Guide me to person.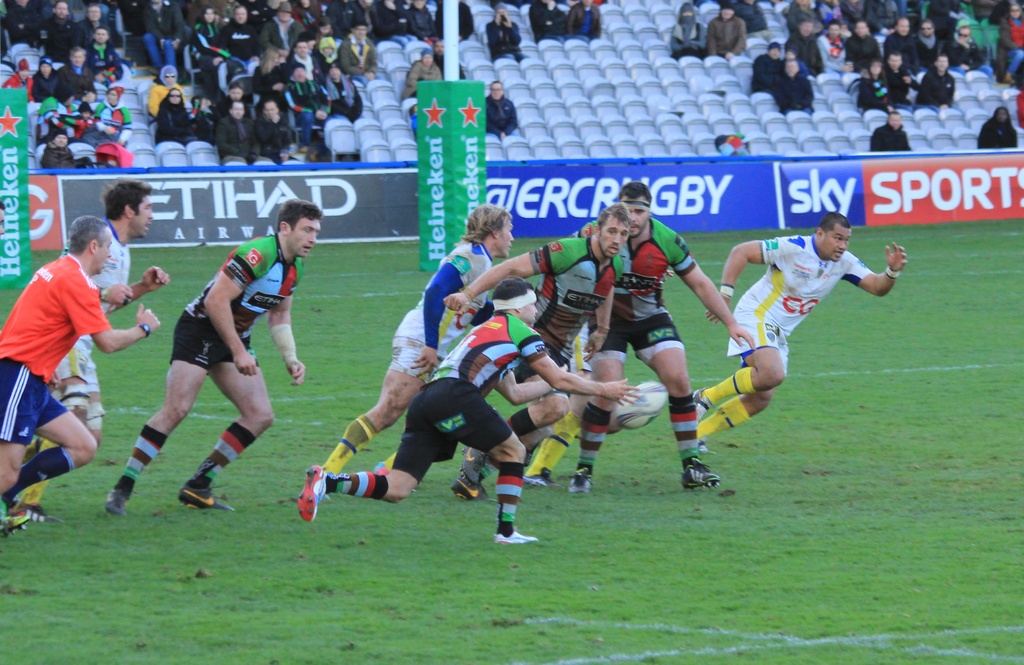
Guidance: [left=915, top=54, right=957, bottom=105].
